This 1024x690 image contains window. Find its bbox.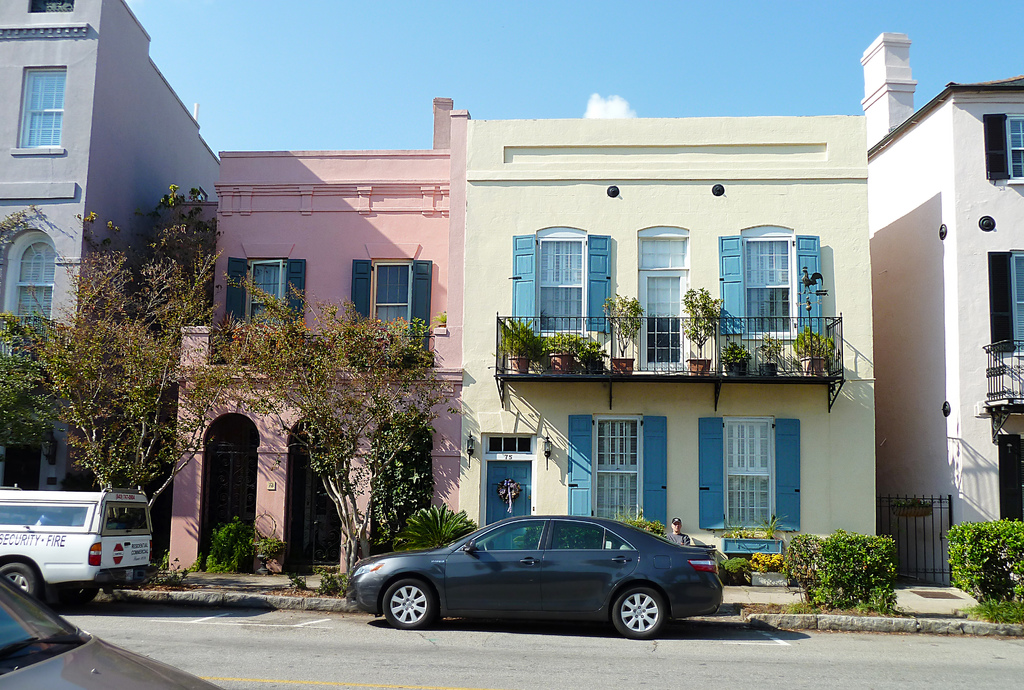
detection(10, 65, 65, 150).
